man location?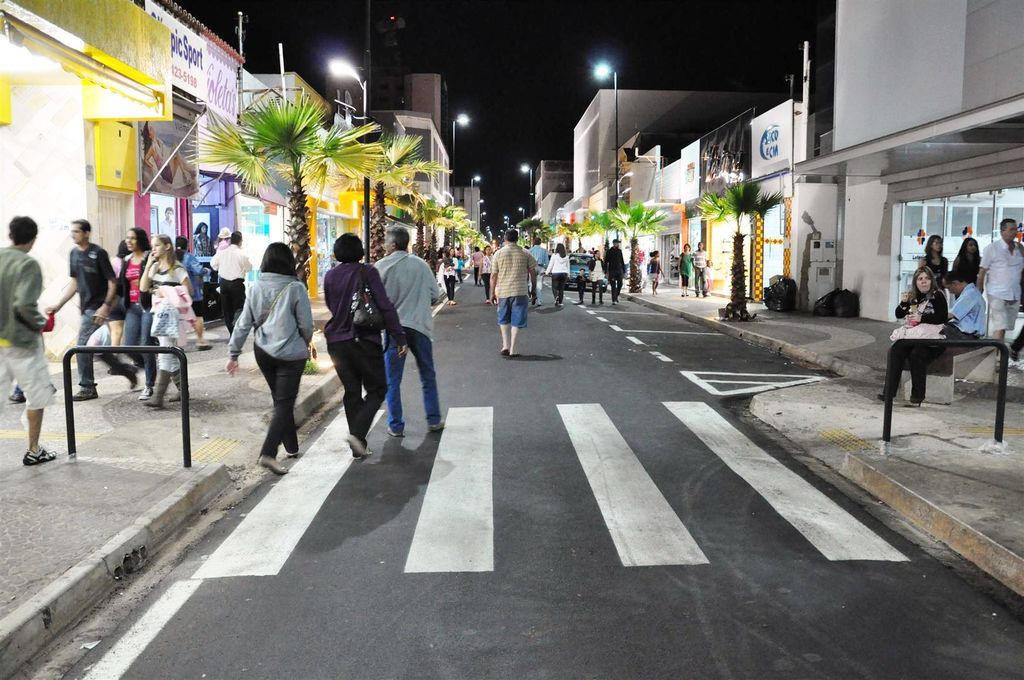
box(909, 266, 989, 339)
